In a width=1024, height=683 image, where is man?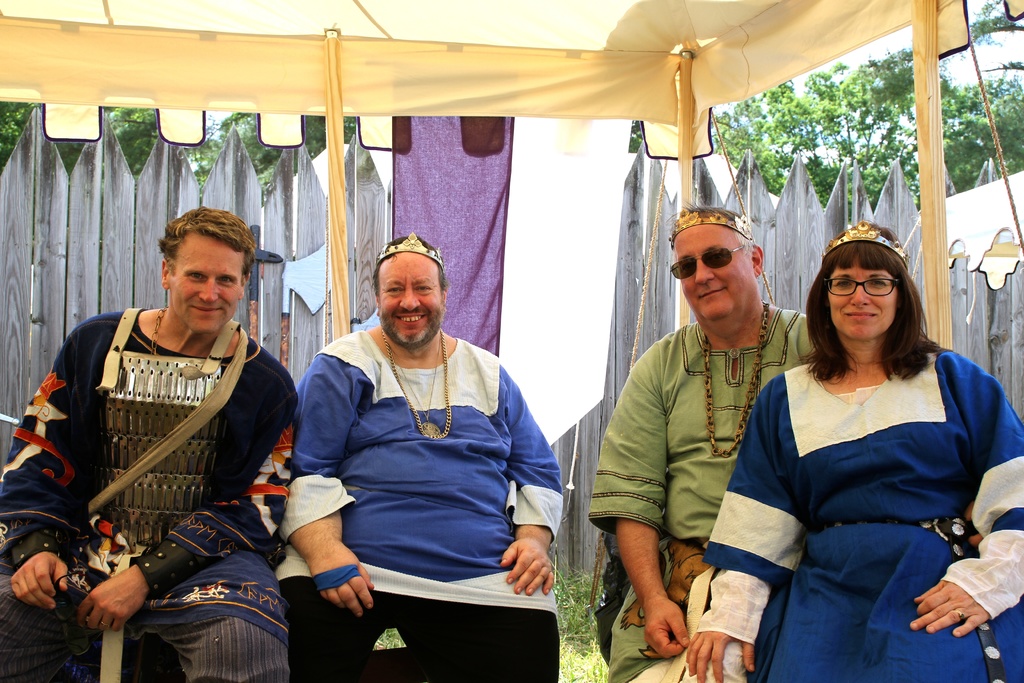
BBox(280, 231, 566, 638).
